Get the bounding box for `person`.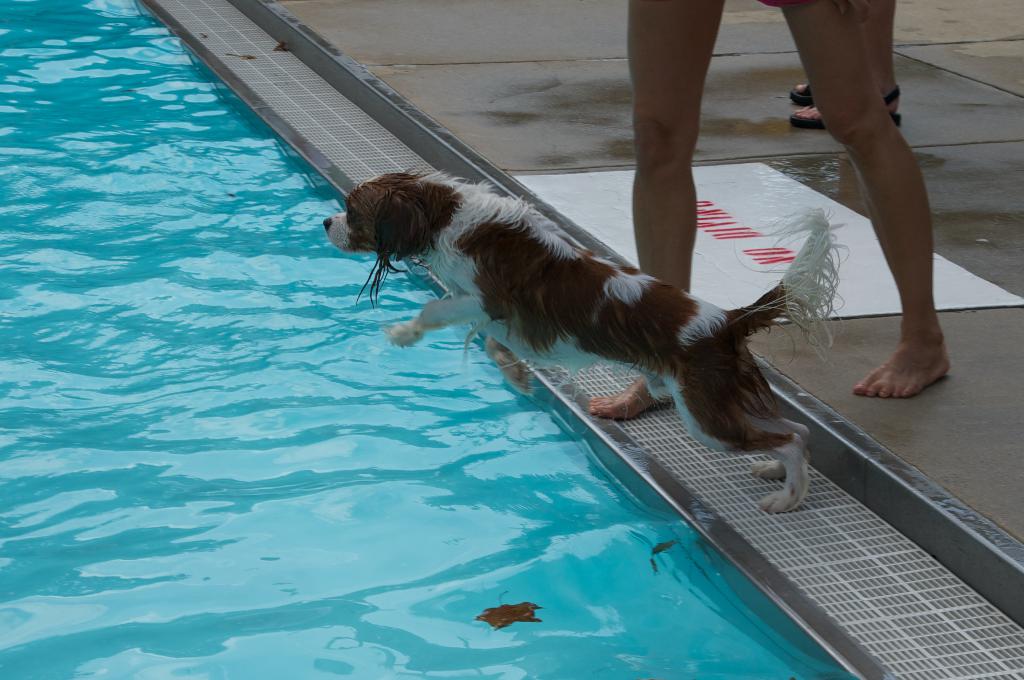
[787, 0, 905, 129].
